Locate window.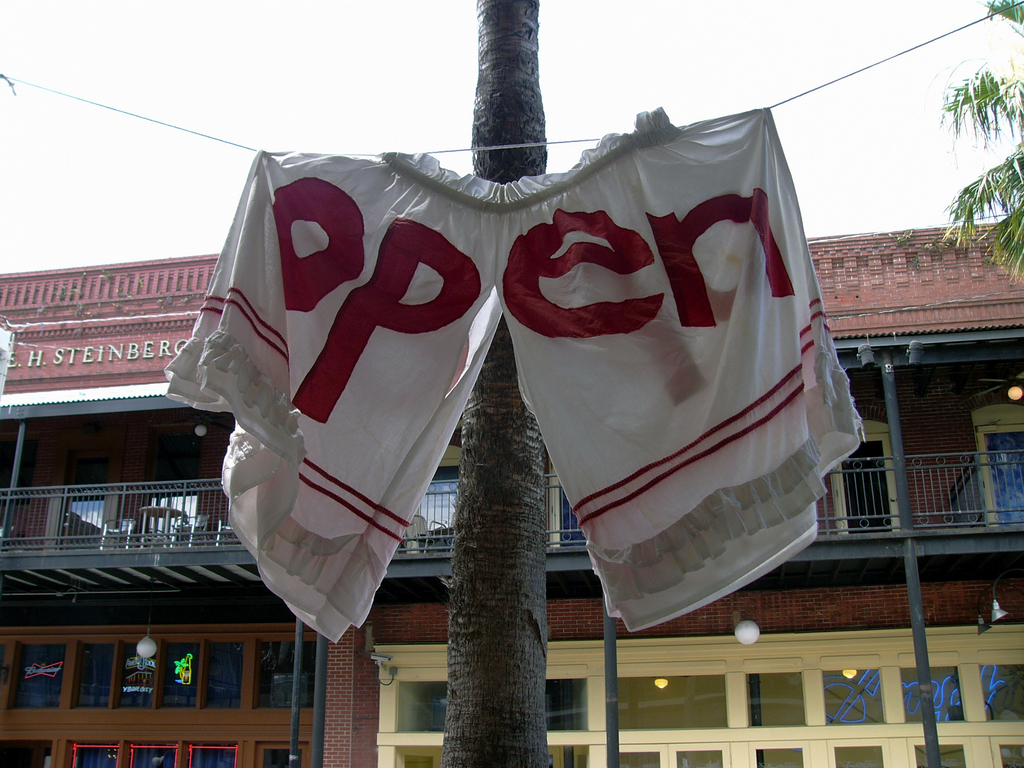
Bounding box: bbox(198, 643, 243, 710).
